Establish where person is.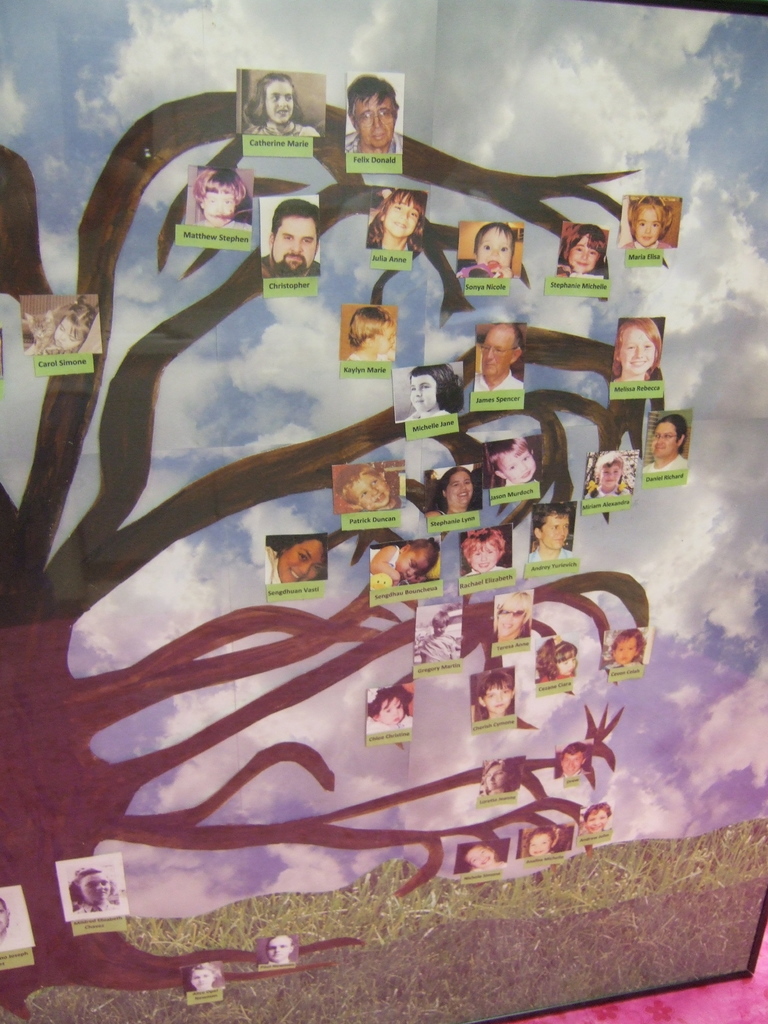
Established at <box>481,751,523,791</box>.
